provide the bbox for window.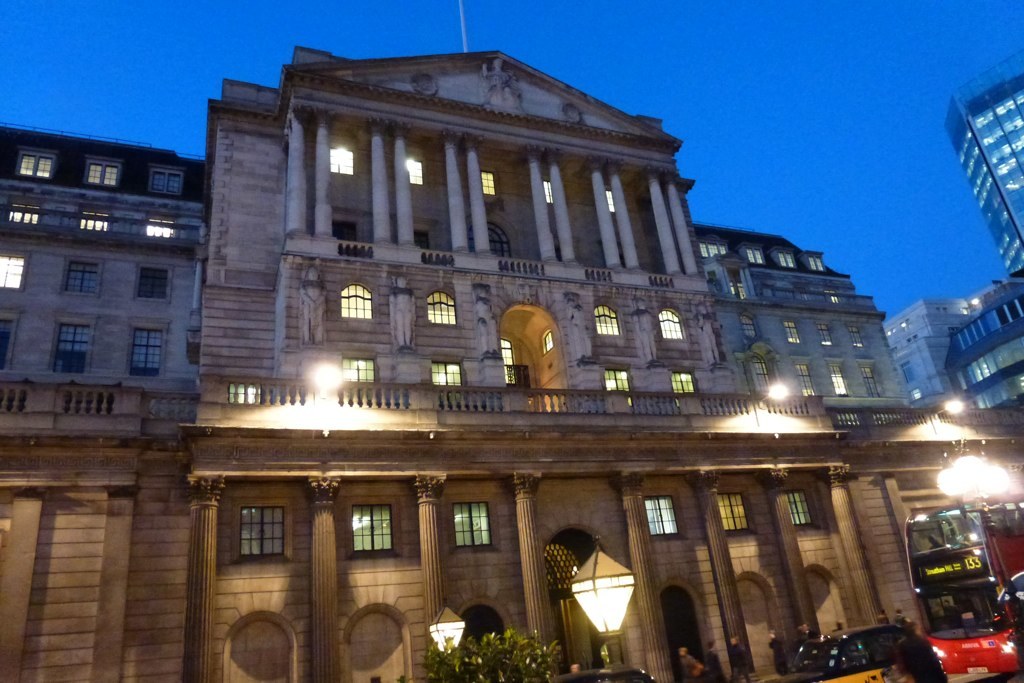
BBox(783, 318, 799, 346).
